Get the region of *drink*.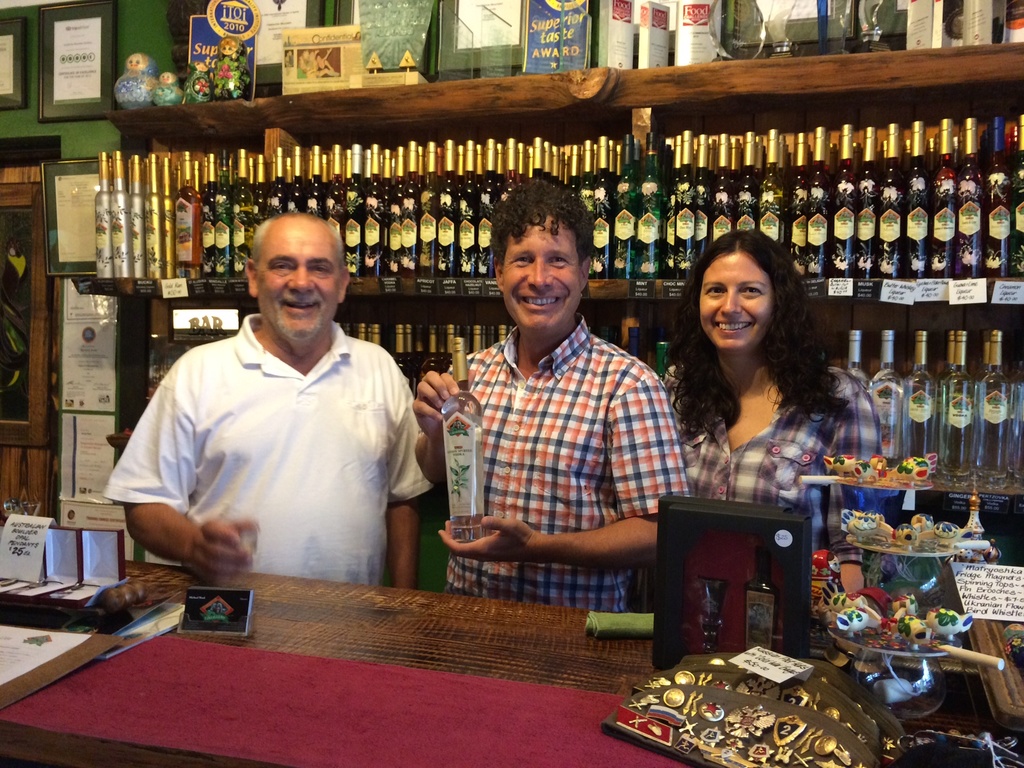
x1=831, y1=161, x2=853, y2=276.
